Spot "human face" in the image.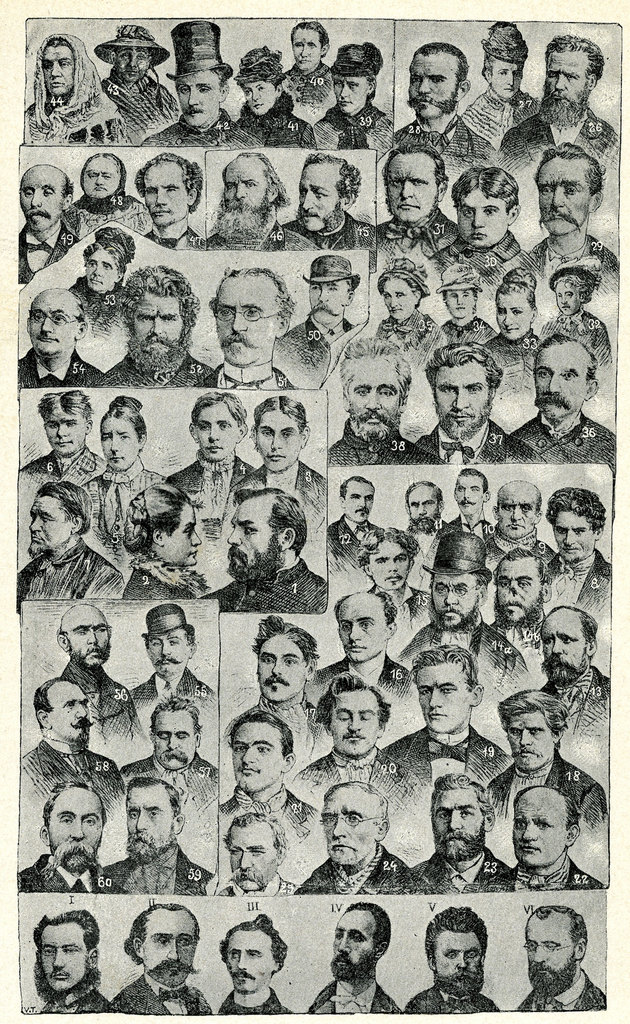
"human face" found at l=497, t=493, r=530, b=535.
